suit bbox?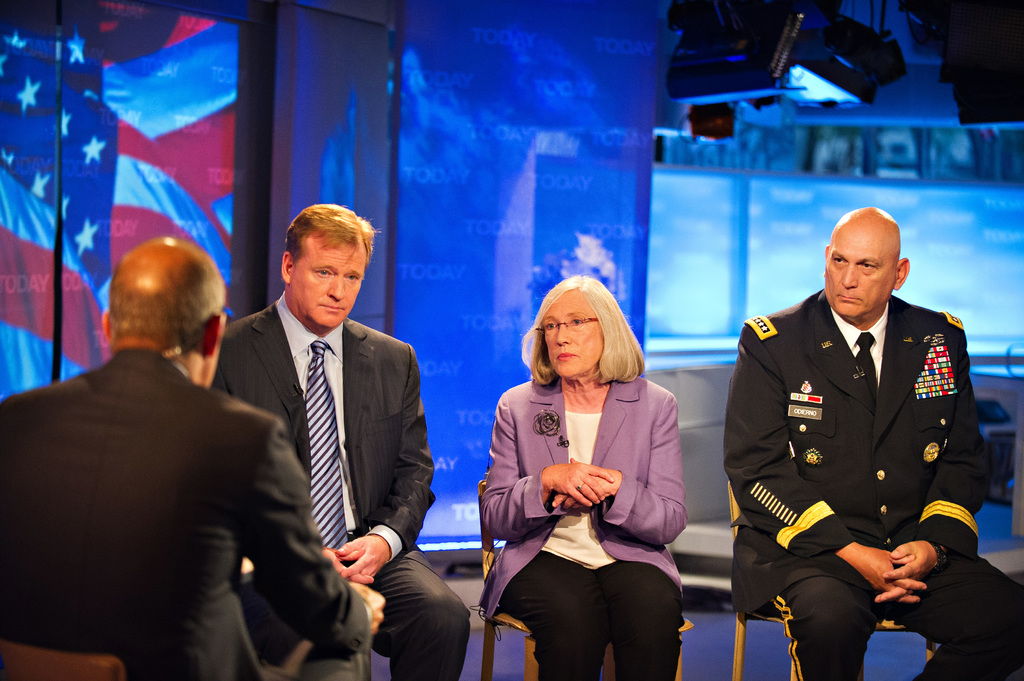
(210, 292, 475, 680)
